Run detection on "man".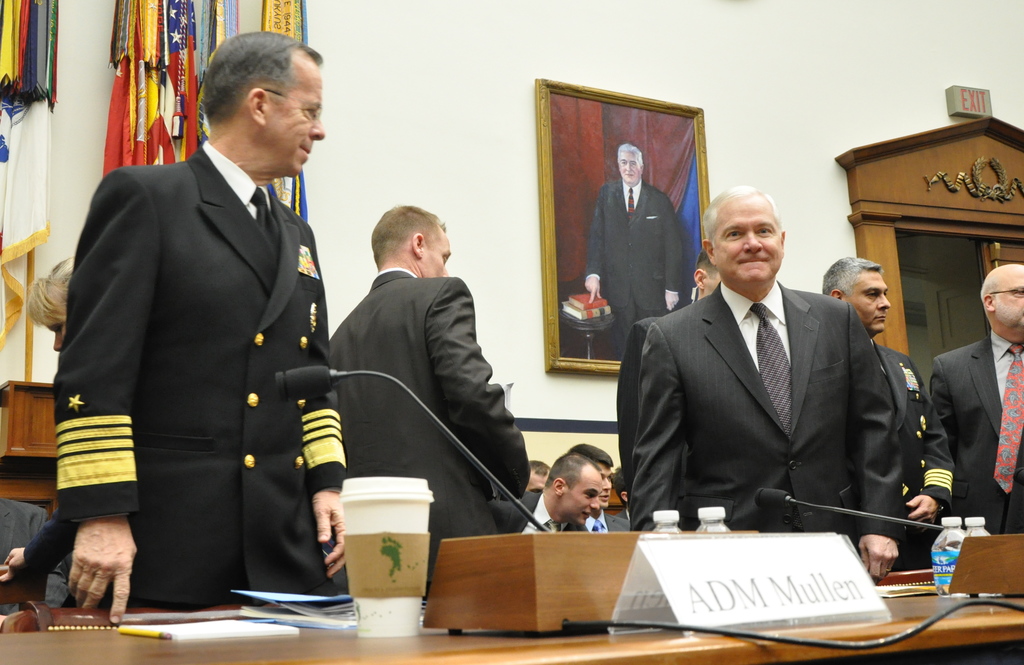
Result: box=[525, 458, 552, 493].
